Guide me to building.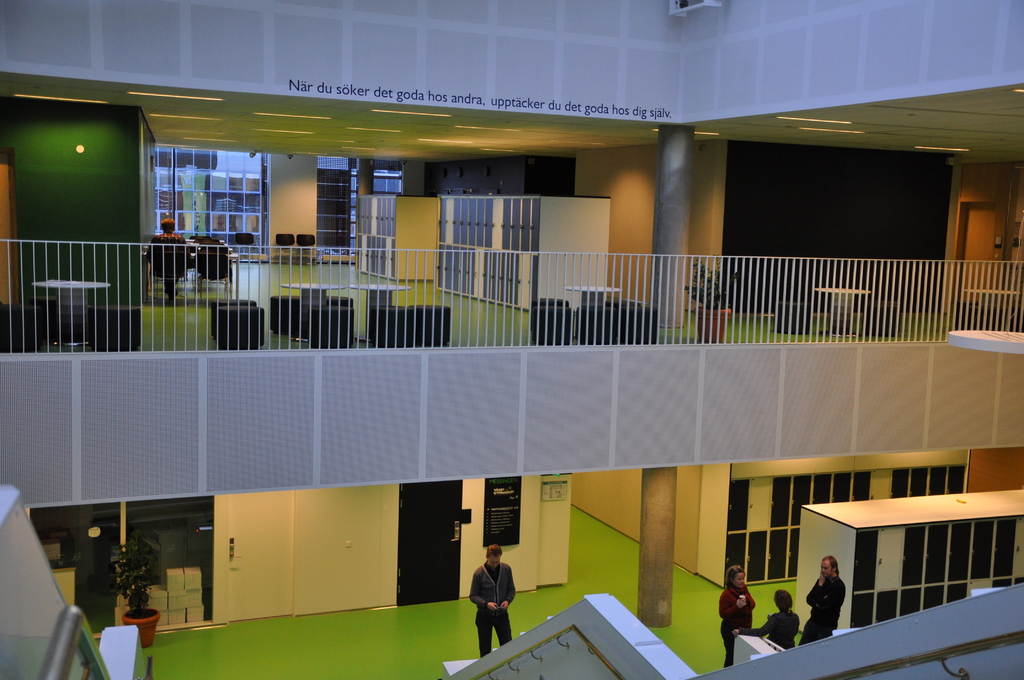
Guidance: region(0, 0, 1023, 679).
